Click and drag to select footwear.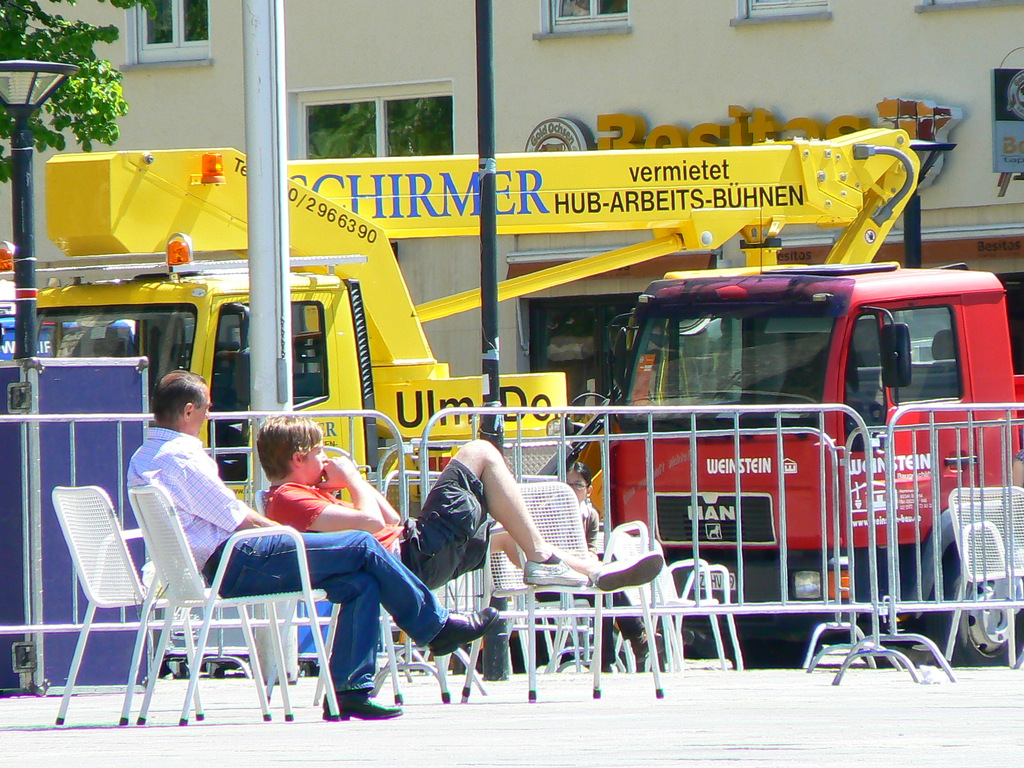
Selection: 424/607/497/662.
